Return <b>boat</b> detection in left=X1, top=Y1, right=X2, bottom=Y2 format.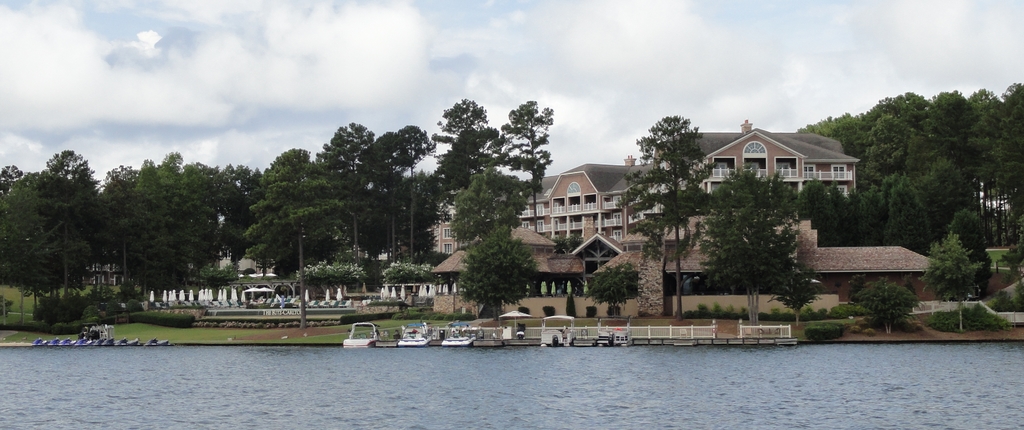
left=340, top=316, right=381, bottom=356.
